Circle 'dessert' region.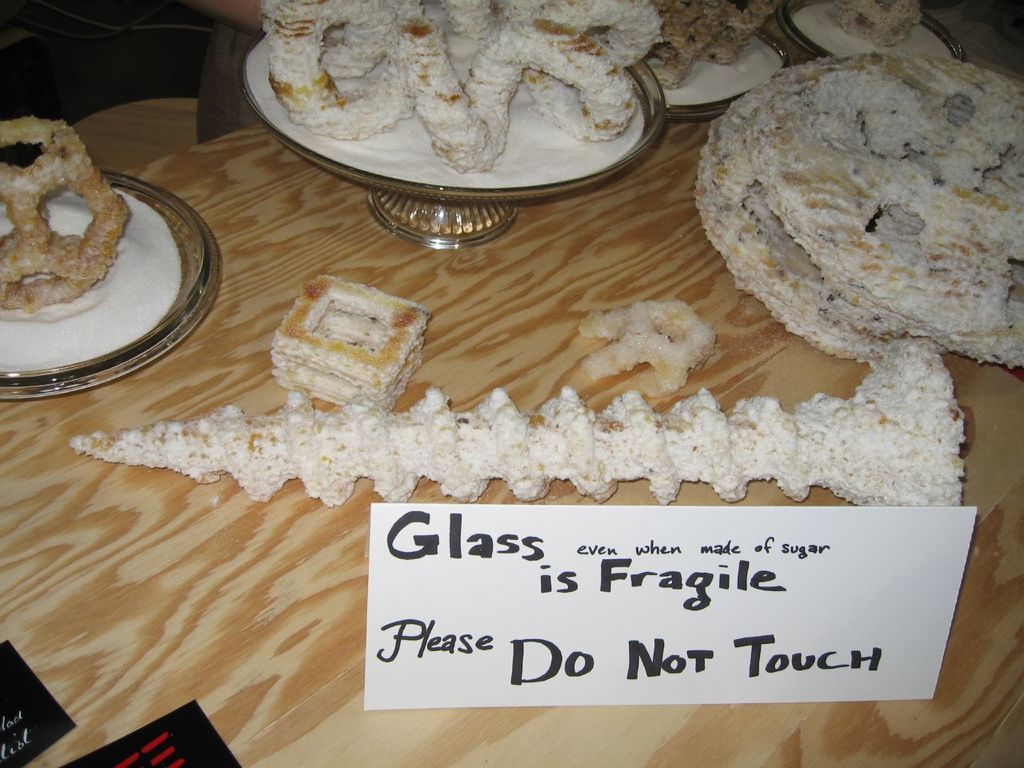
Region: 700,50,1023,362.
